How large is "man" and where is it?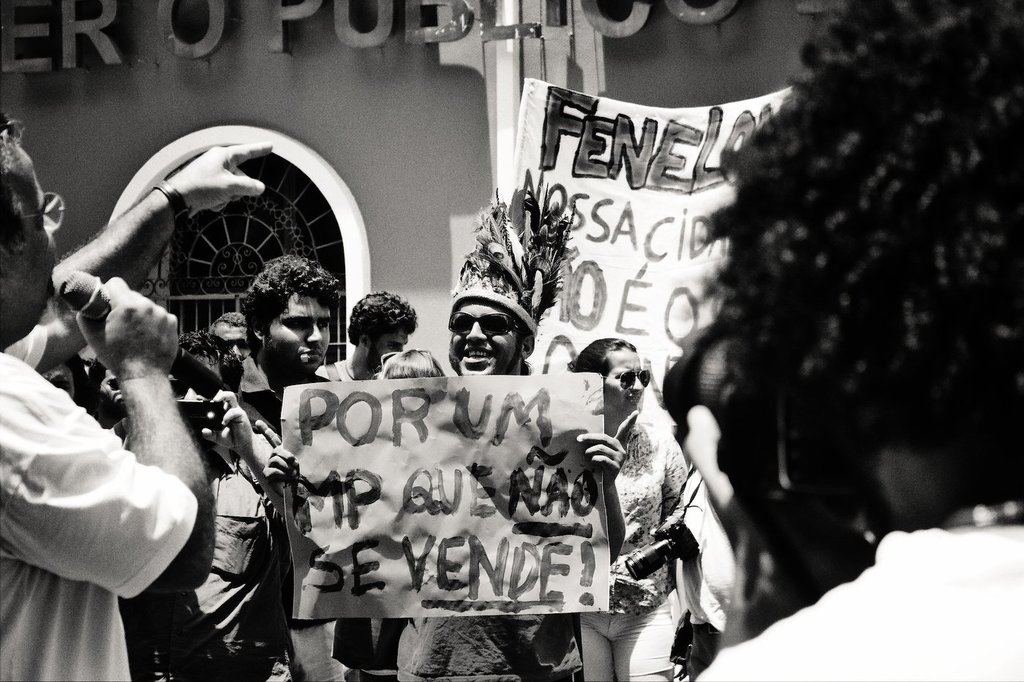
Bounding box: (314, 288, 414, 384).
